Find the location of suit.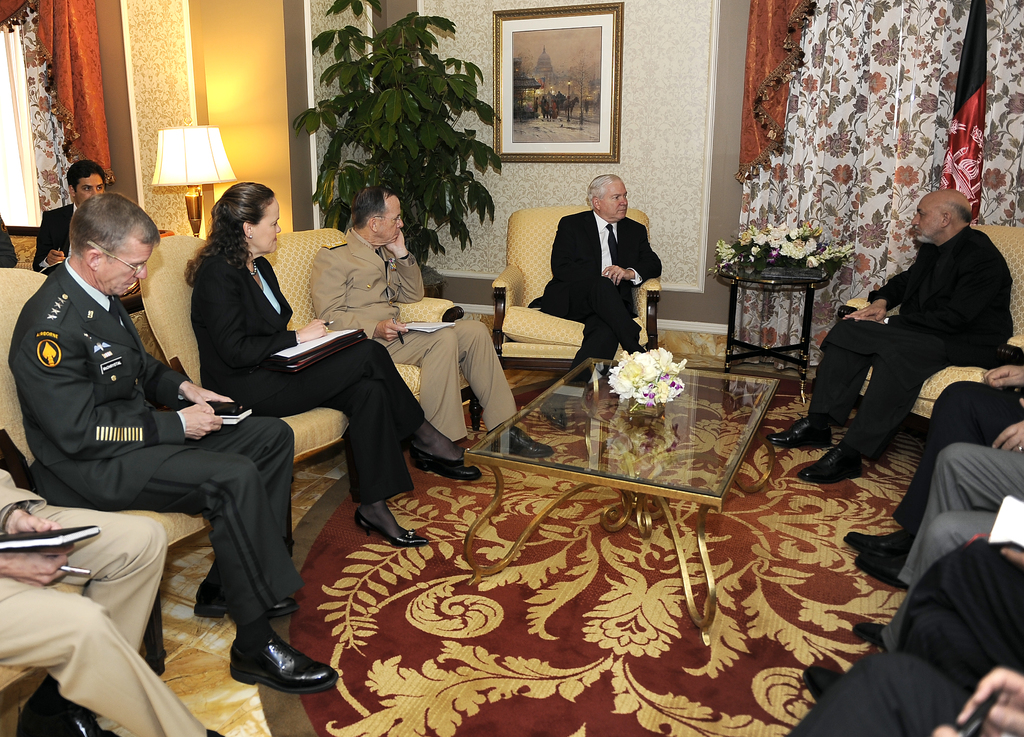
Location: left=24, top=198, right=77, bottom=275.
